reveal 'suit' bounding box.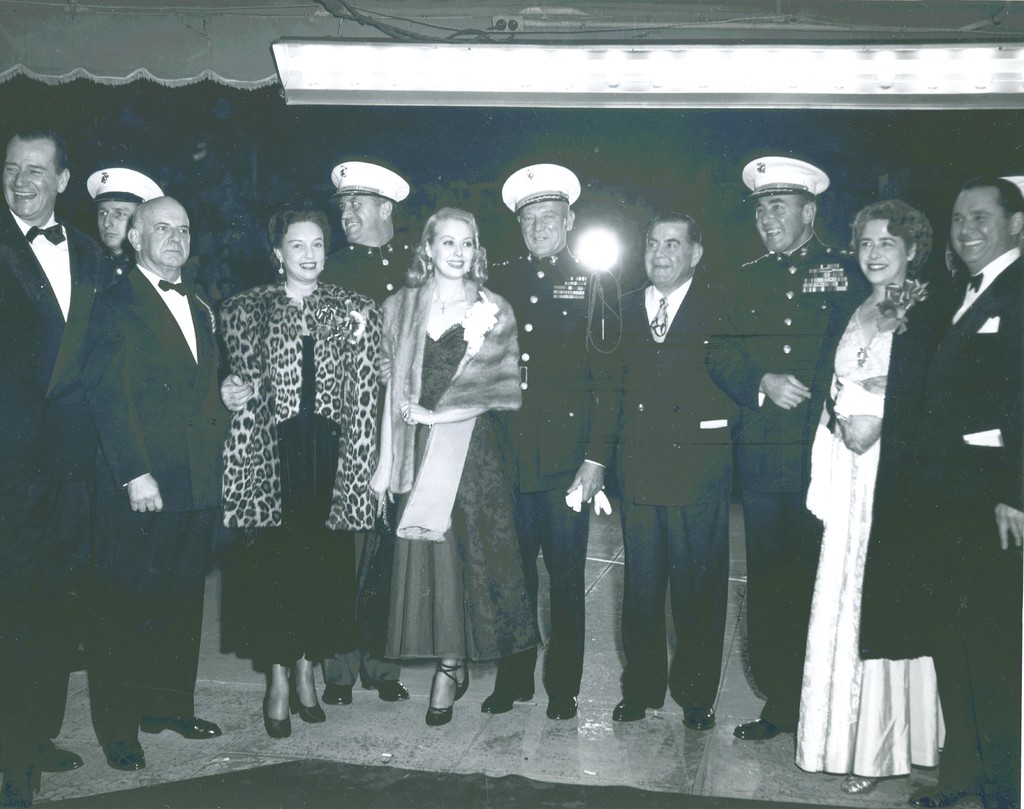
Revealed: <box>0,209,125,789</box>.
